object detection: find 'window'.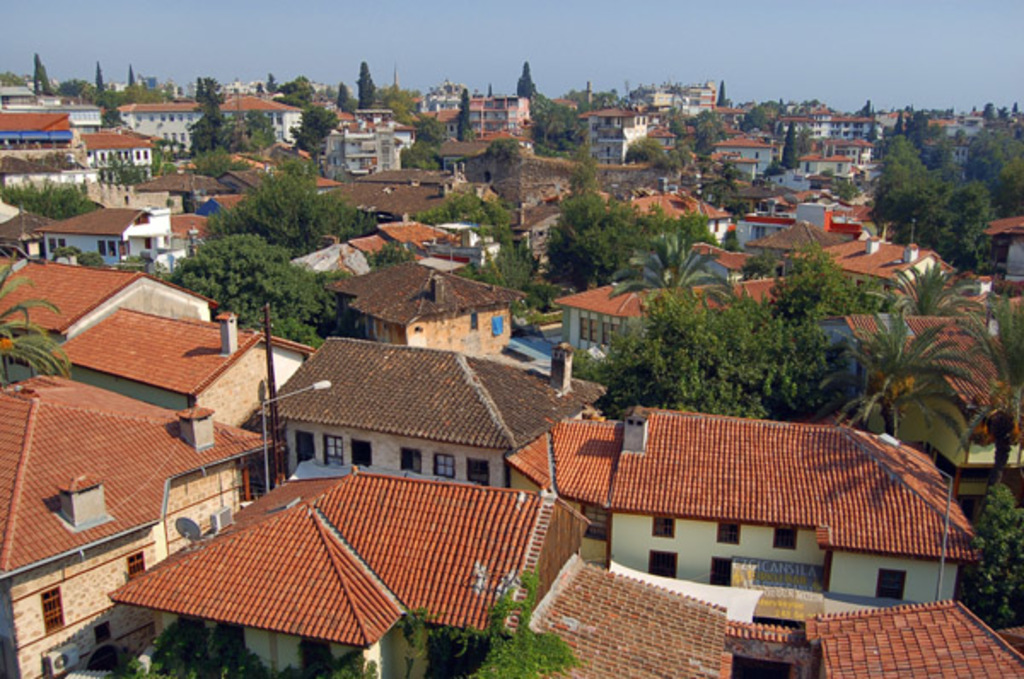
[432,454,454,478].
